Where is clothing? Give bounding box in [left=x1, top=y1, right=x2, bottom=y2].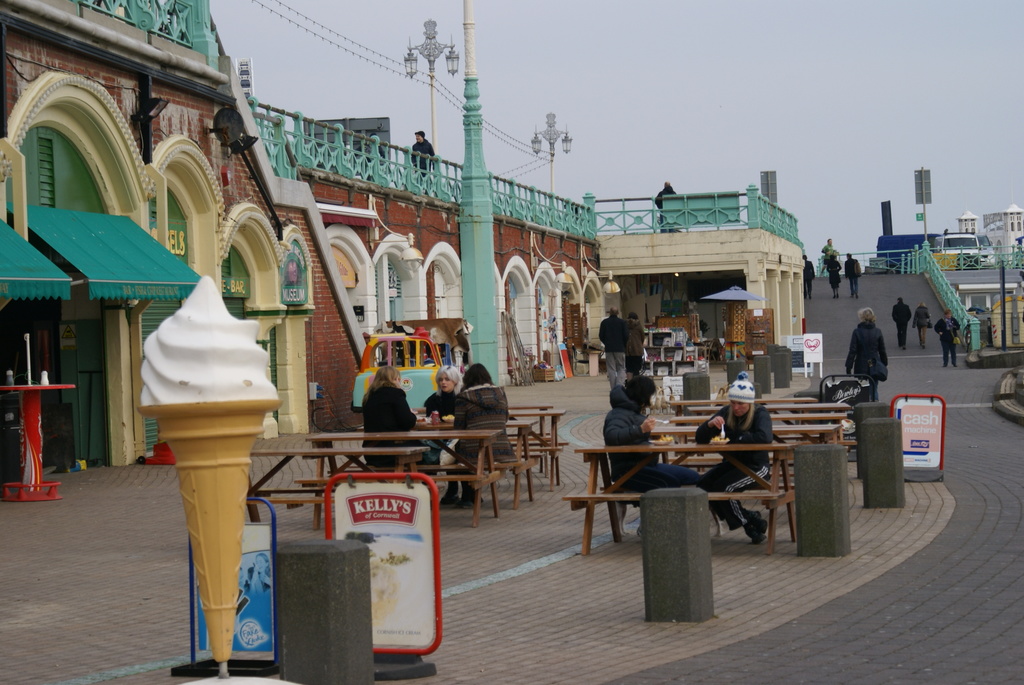
[left=656, top=186, right=680, bottom=230].
